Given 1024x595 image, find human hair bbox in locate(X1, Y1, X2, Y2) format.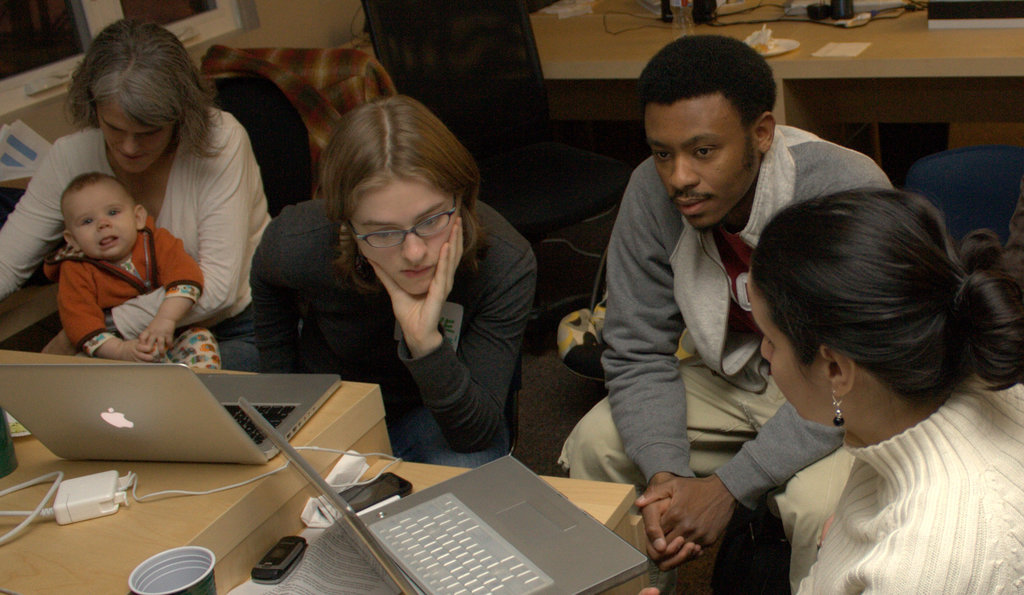
locate(60, 10, 231, 163).
